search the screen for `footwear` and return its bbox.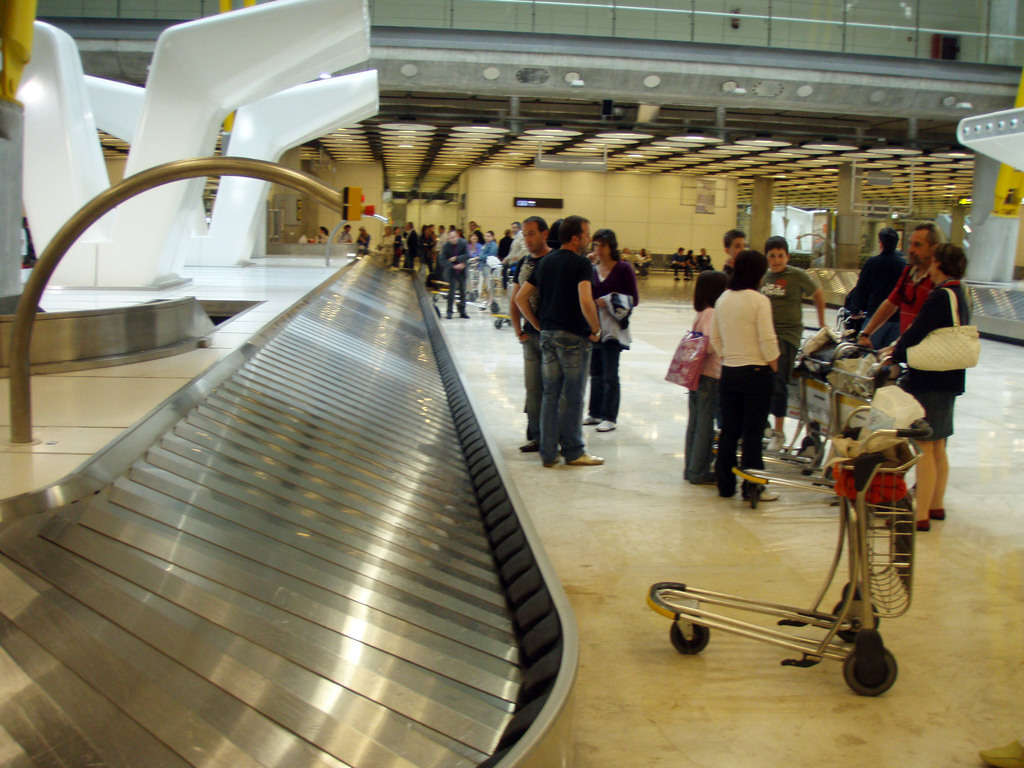
Found: 934,508,943,518.
